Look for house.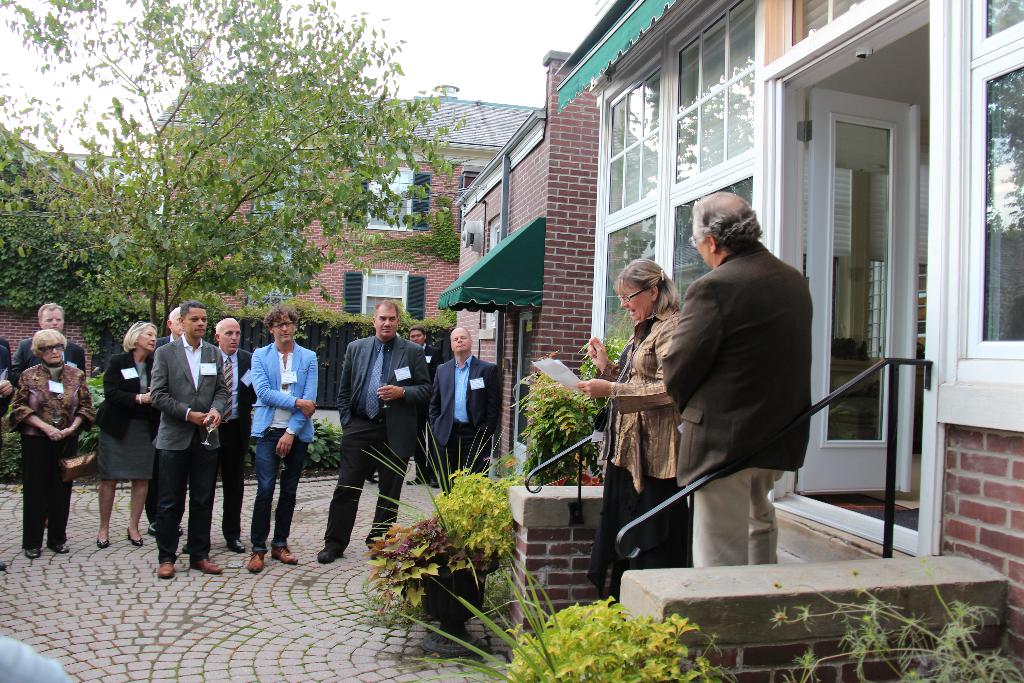
Found: crop(0, 124, 163, 381).
